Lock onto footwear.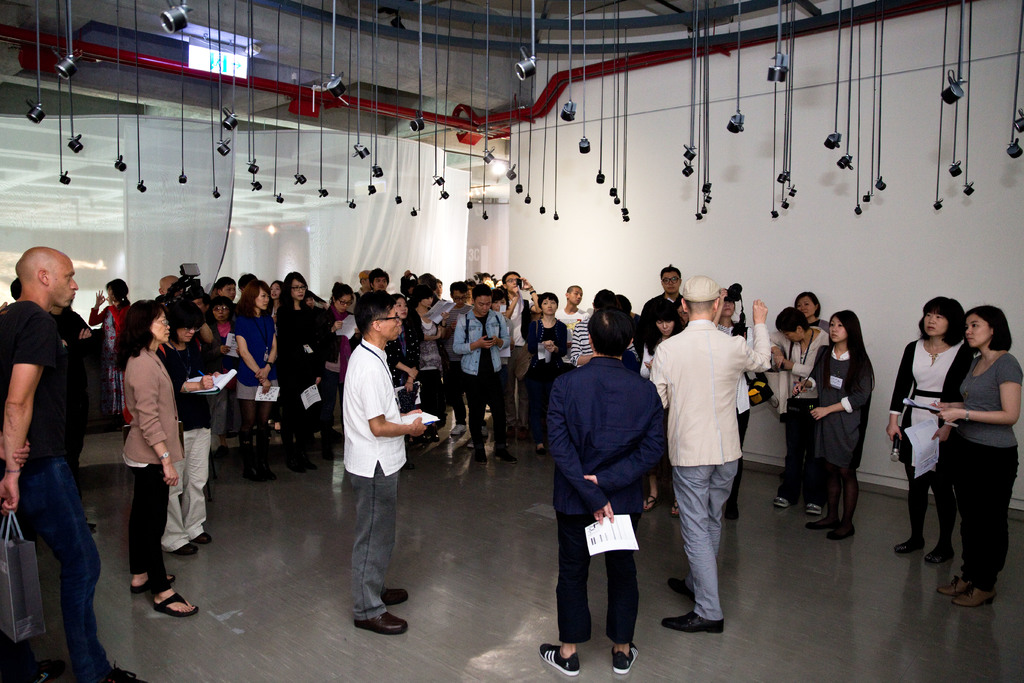
Locked: crop(195, 533, 213, 541).
